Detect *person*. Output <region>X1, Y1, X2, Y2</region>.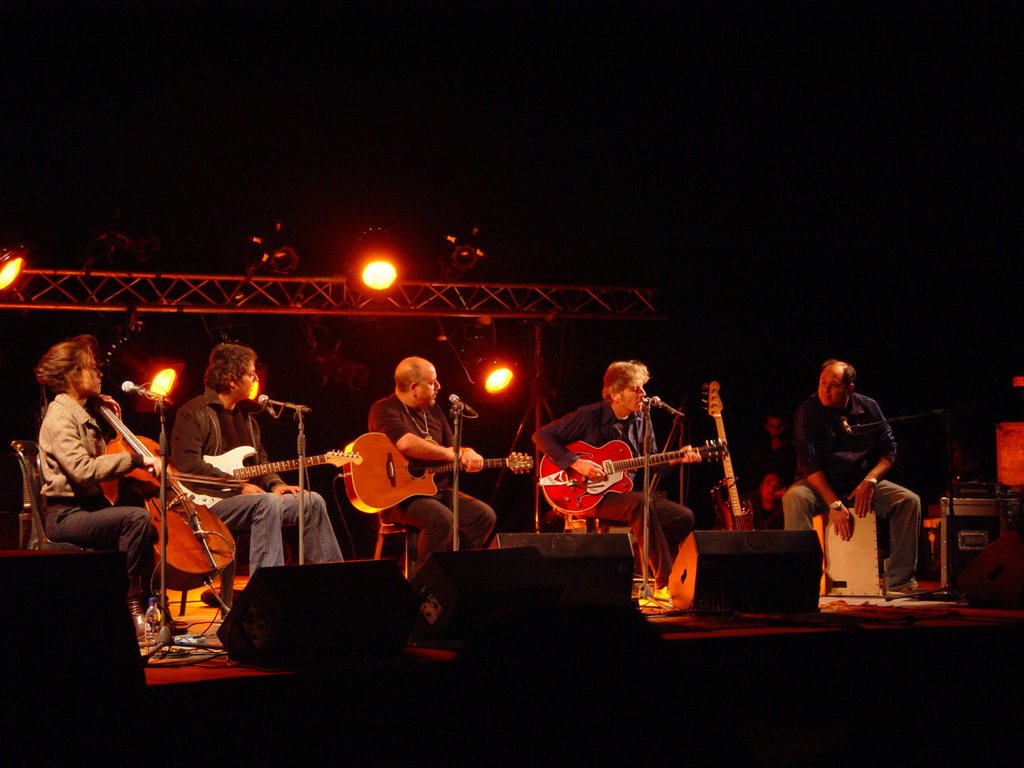
<region>172, 341, 344, 579</region>.
